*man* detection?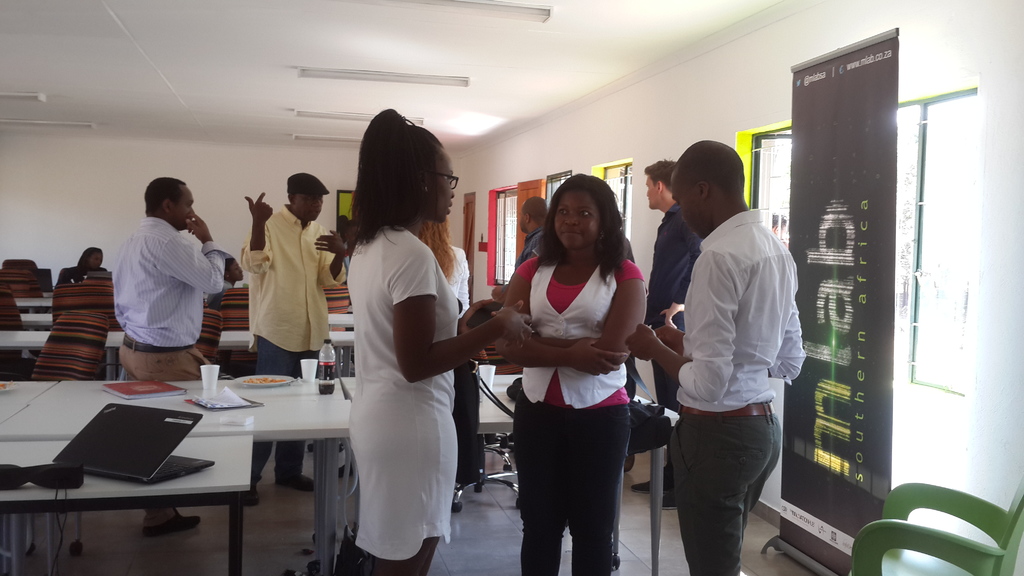
select_region(657, 139, 812, 575)
